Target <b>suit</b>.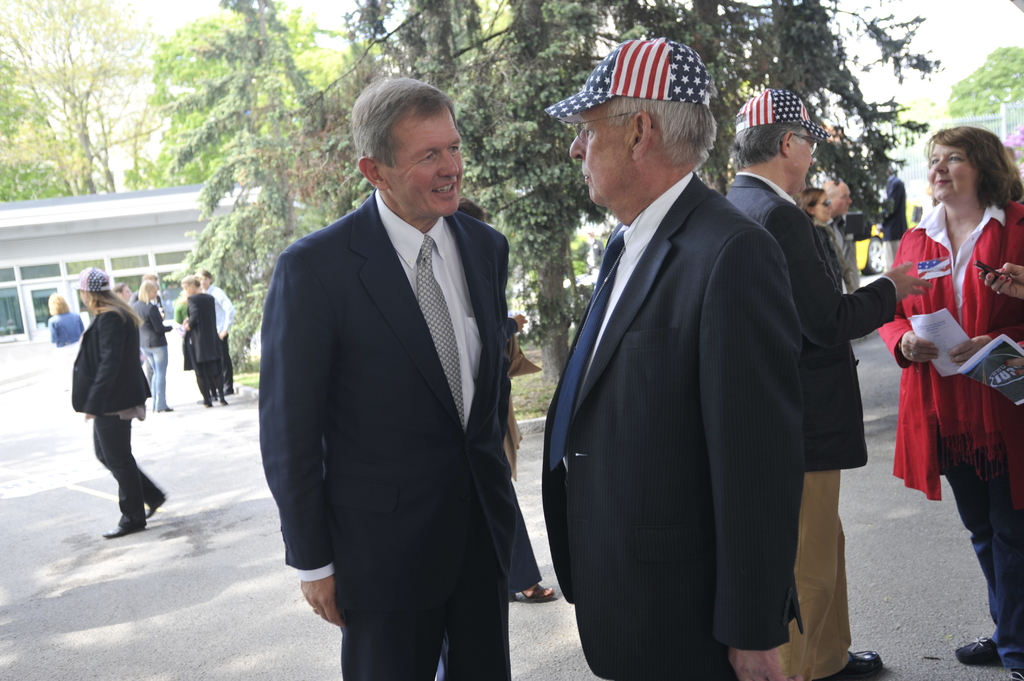
Target region: [181, 294, 221, 412].
